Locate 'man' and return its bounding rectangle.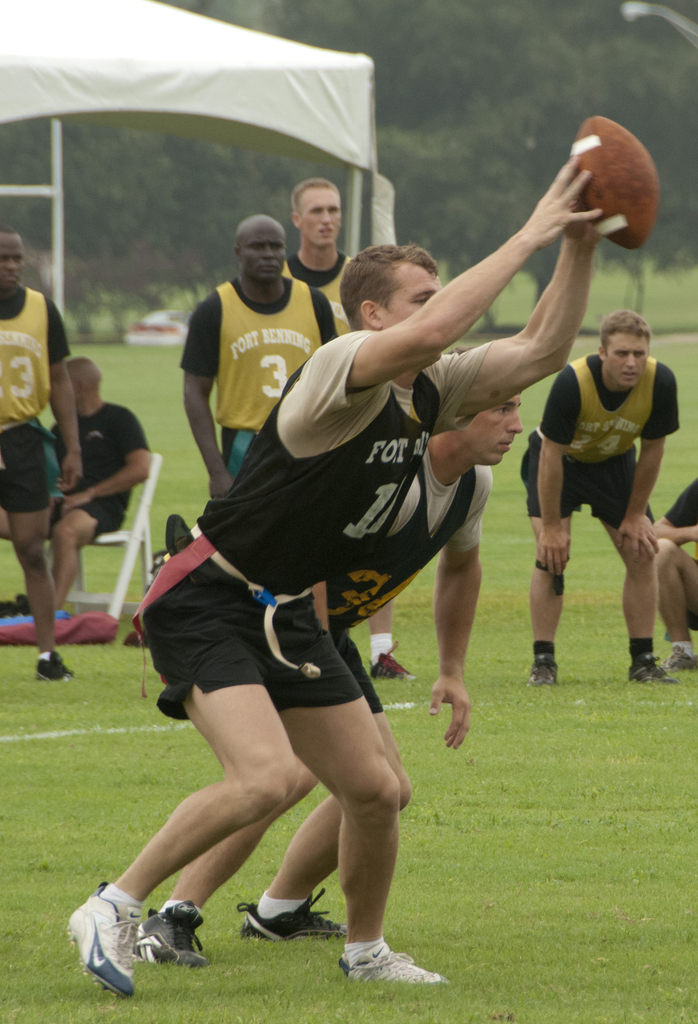
locate(510, 287, 688, 682).
